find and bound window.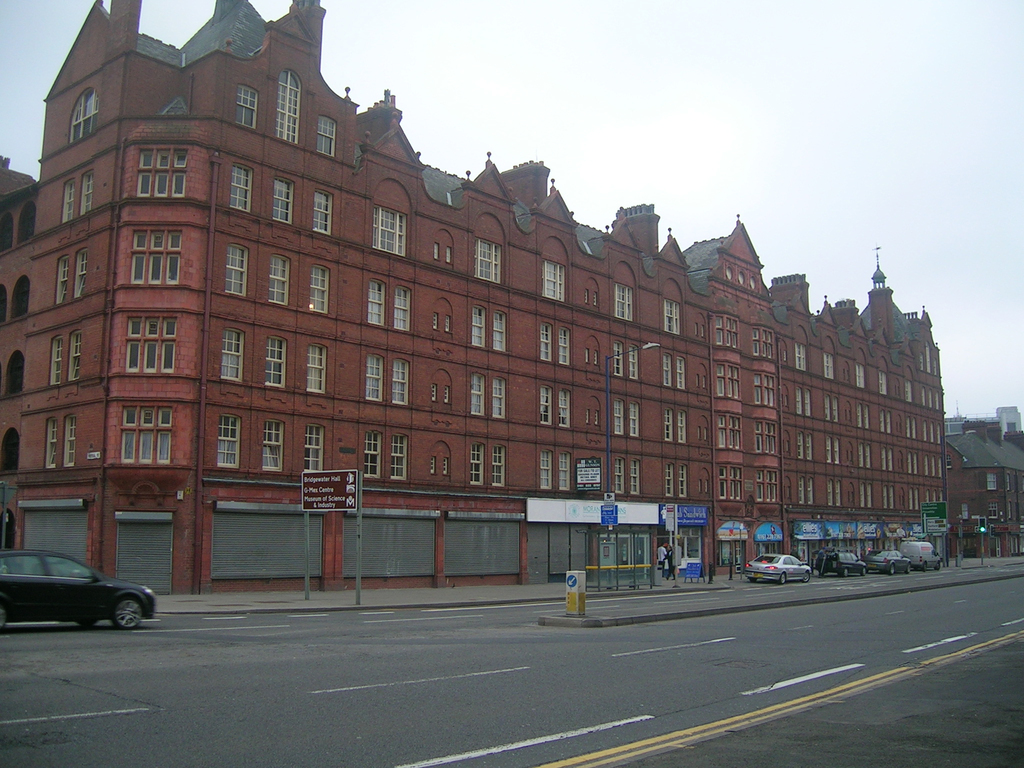
Bound: (x1=473, y1=304, x2=484, y2=344).
